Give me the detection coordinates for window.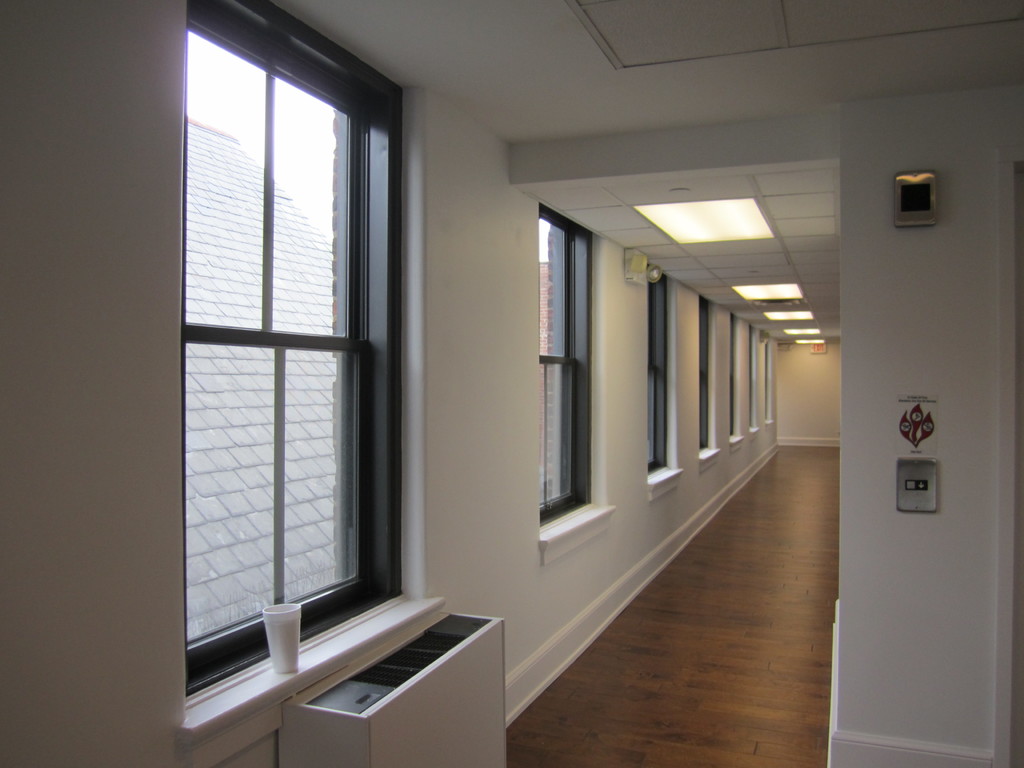
[x1=524, y1=207, x2=598, y2=520].
